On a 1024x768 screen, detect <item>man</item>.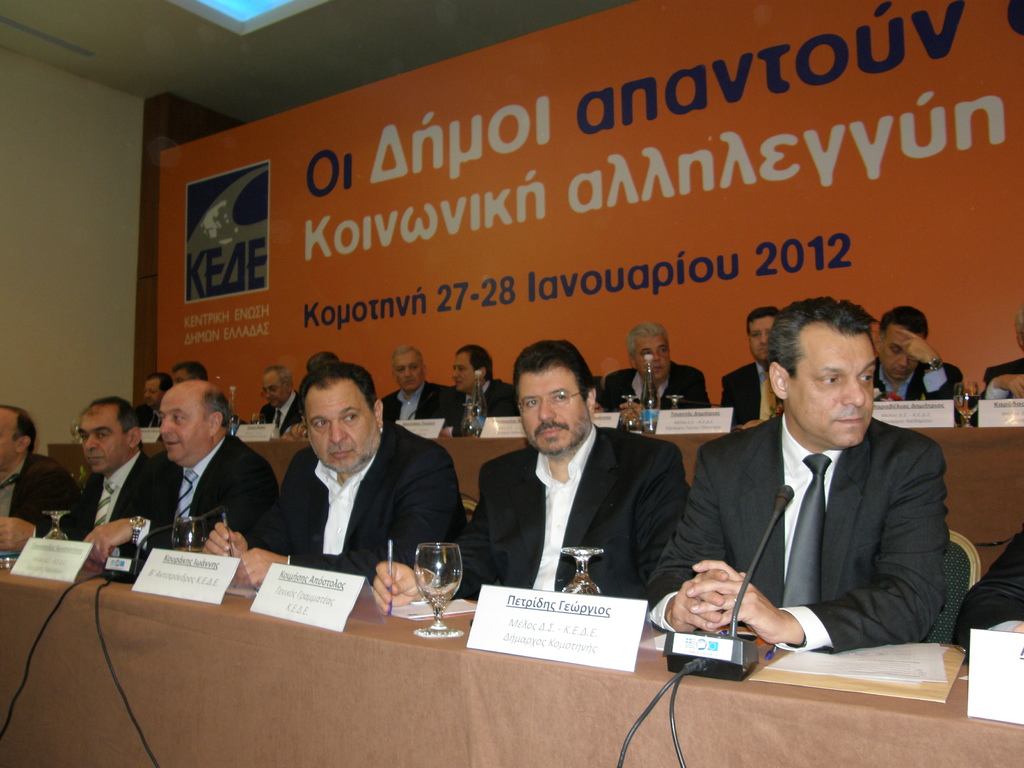
bbox=(247, 362, 305, 431).
